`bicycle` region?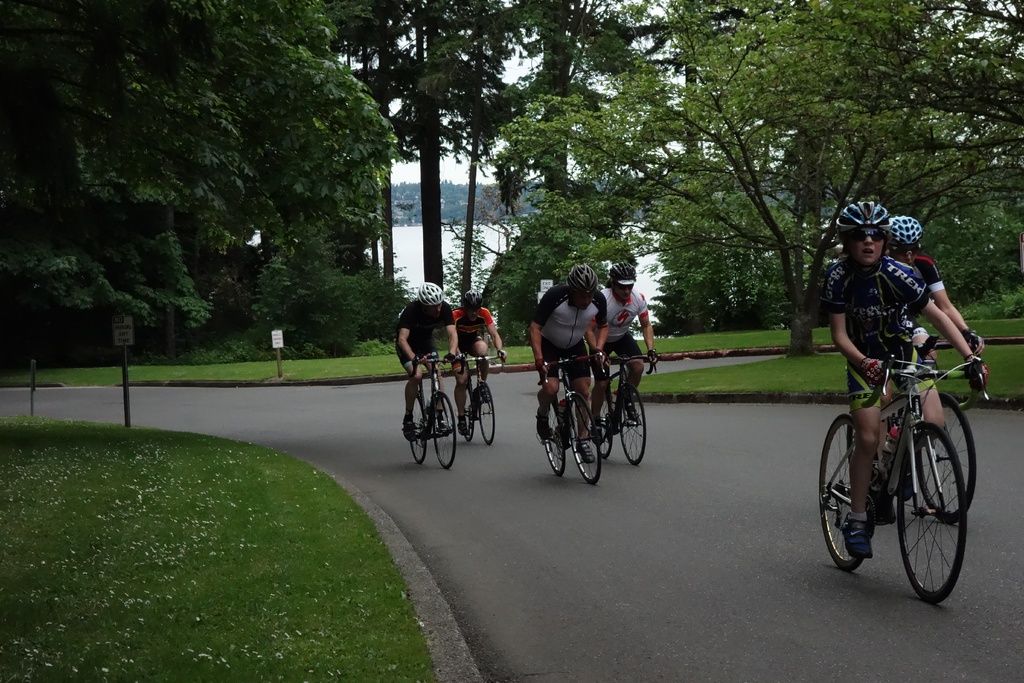
535, 352, 605, 486
